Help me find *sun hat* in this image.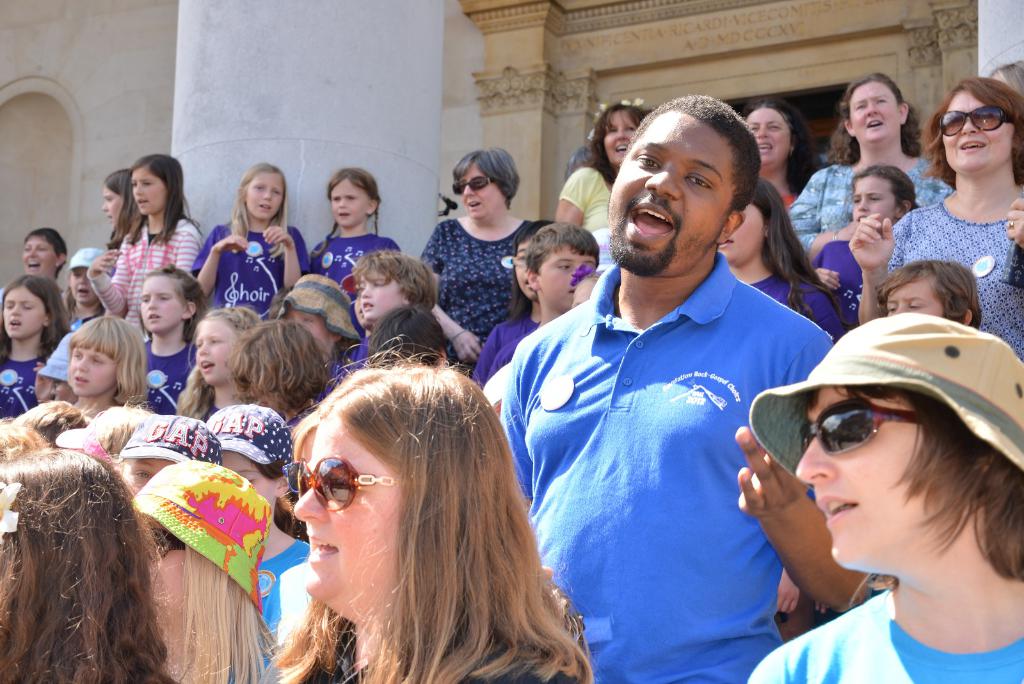
Found it: [x1=52, y1=406, x2=120, y2=474].
